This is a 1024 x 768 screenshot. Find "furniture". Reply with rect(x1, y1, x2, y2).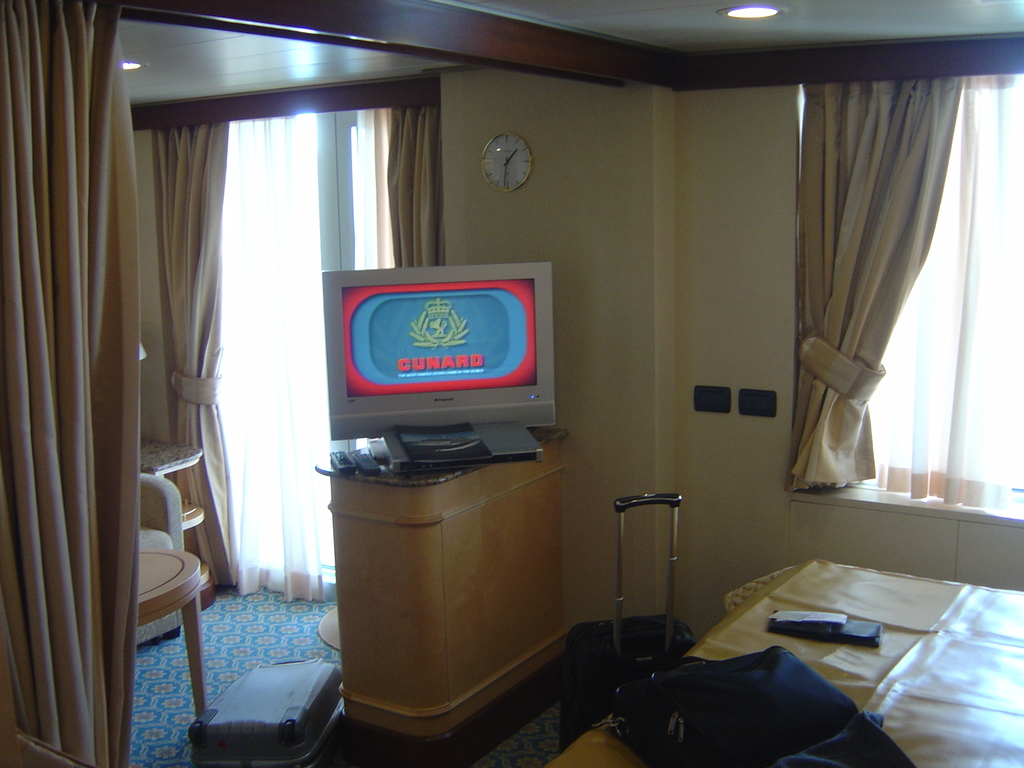
rect(140, 436, 202, 580).
